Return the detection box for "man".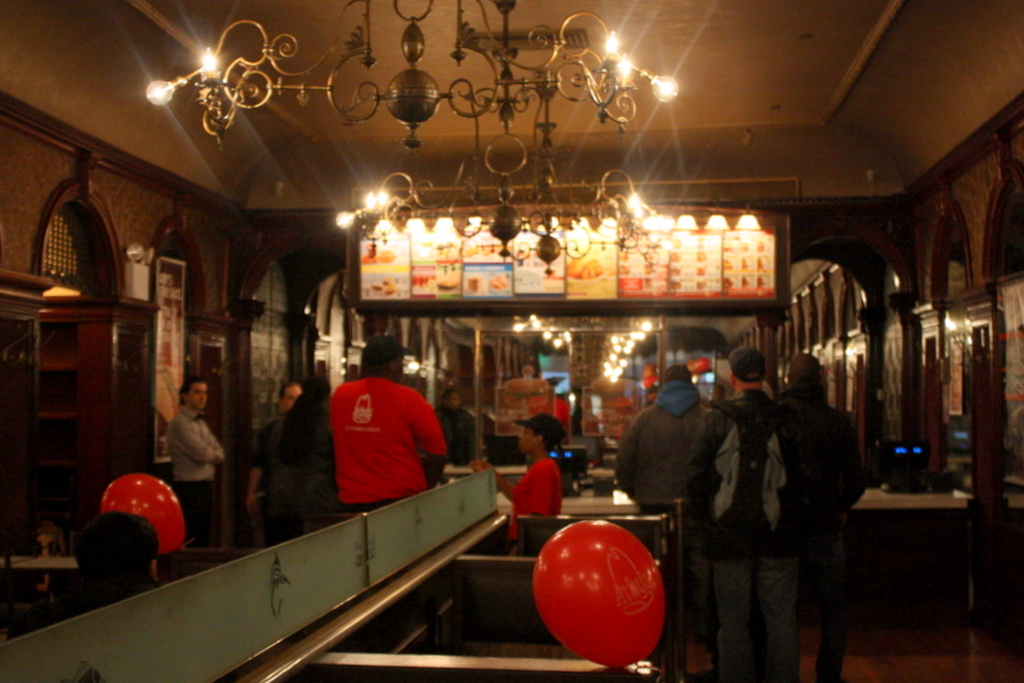
[688,349,793,682].
